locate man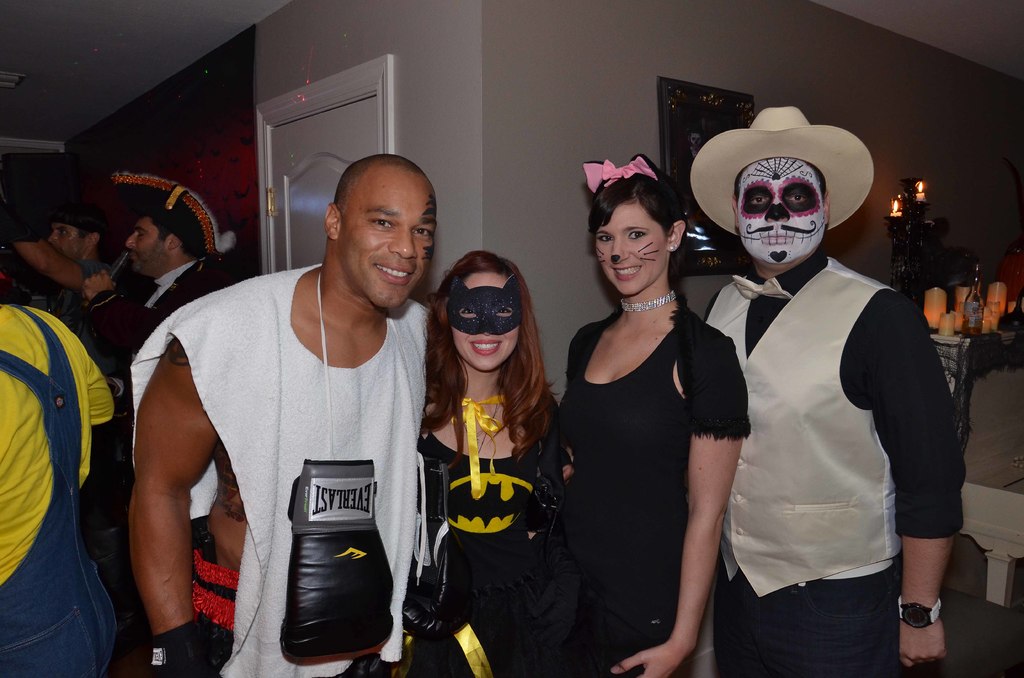
crop(82, 207, 209, 367)
